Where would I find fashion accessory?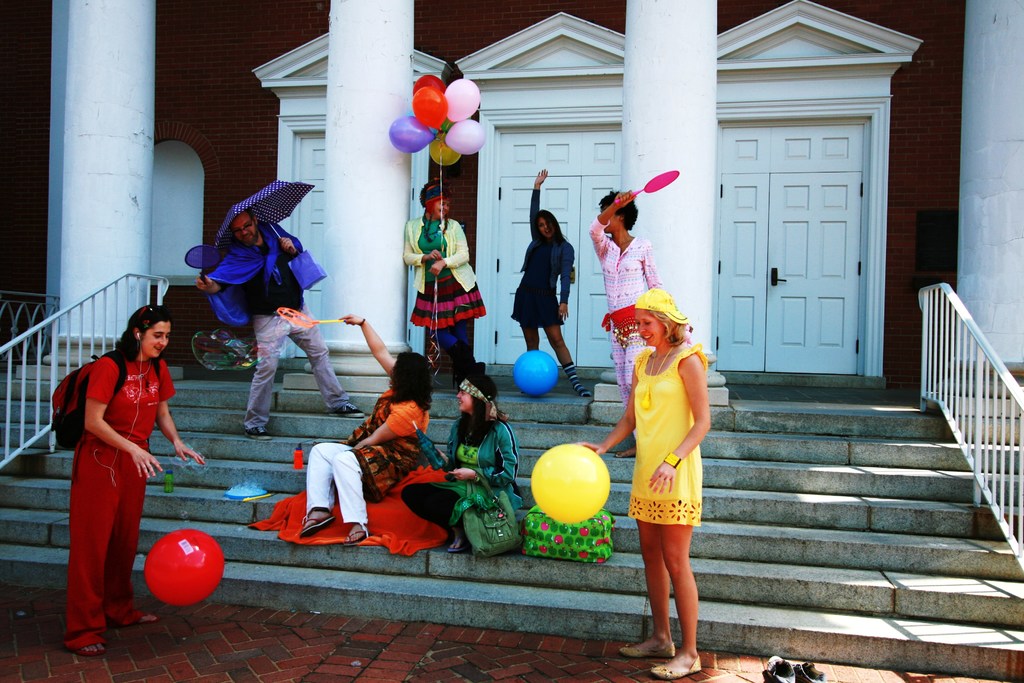
At box=[612, 637, 676, 662].
